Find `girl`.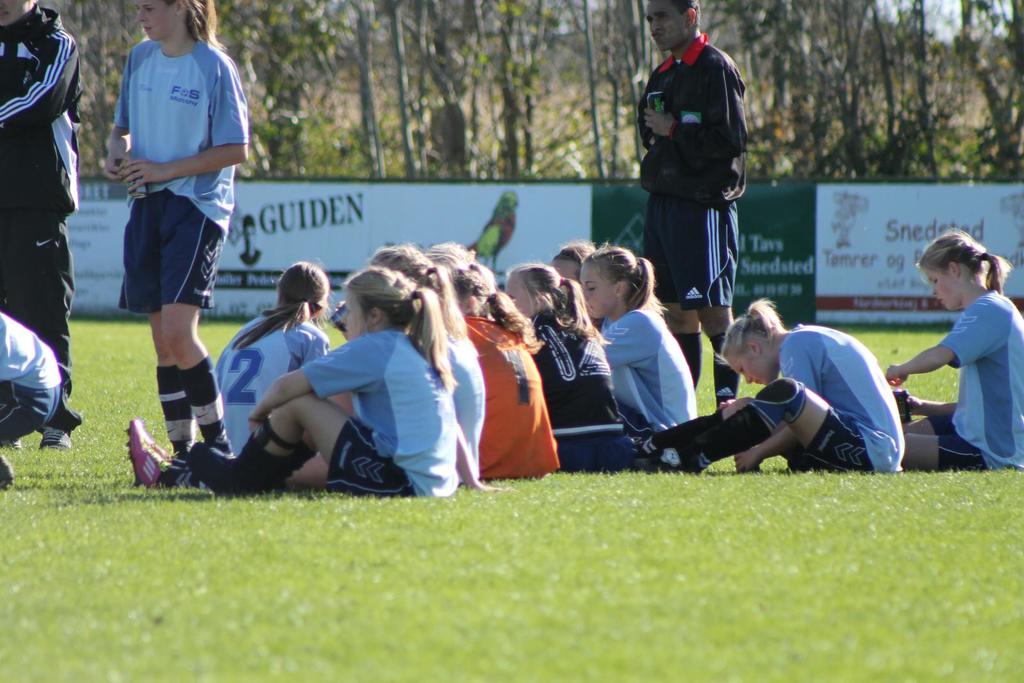
region(123, 268, 513, 496).
